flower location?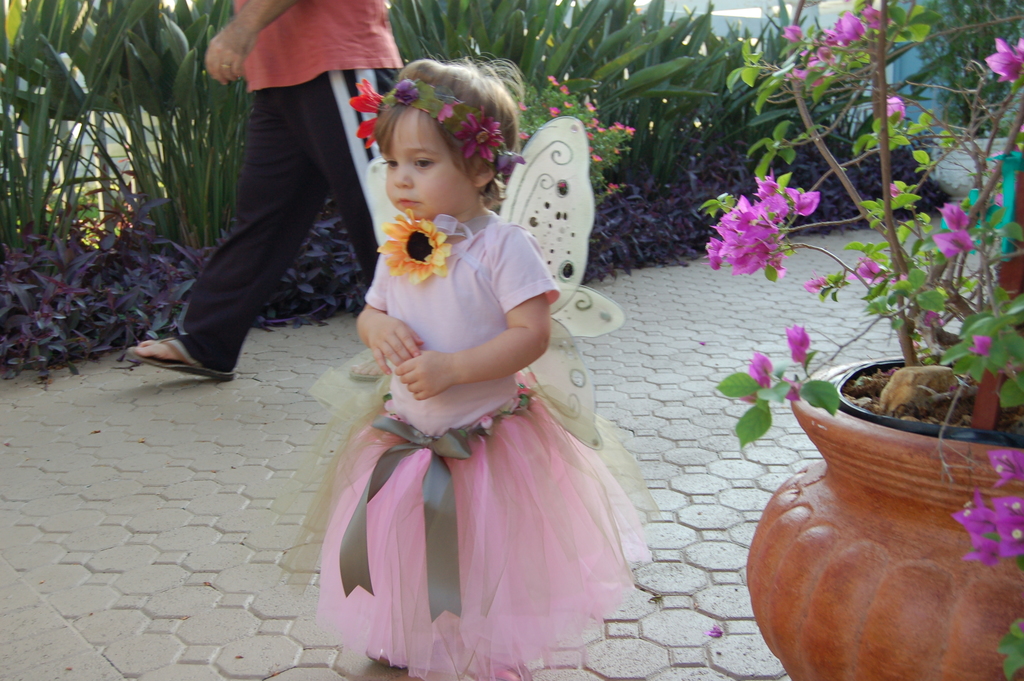
rect(998, 488, 1023, 519)
